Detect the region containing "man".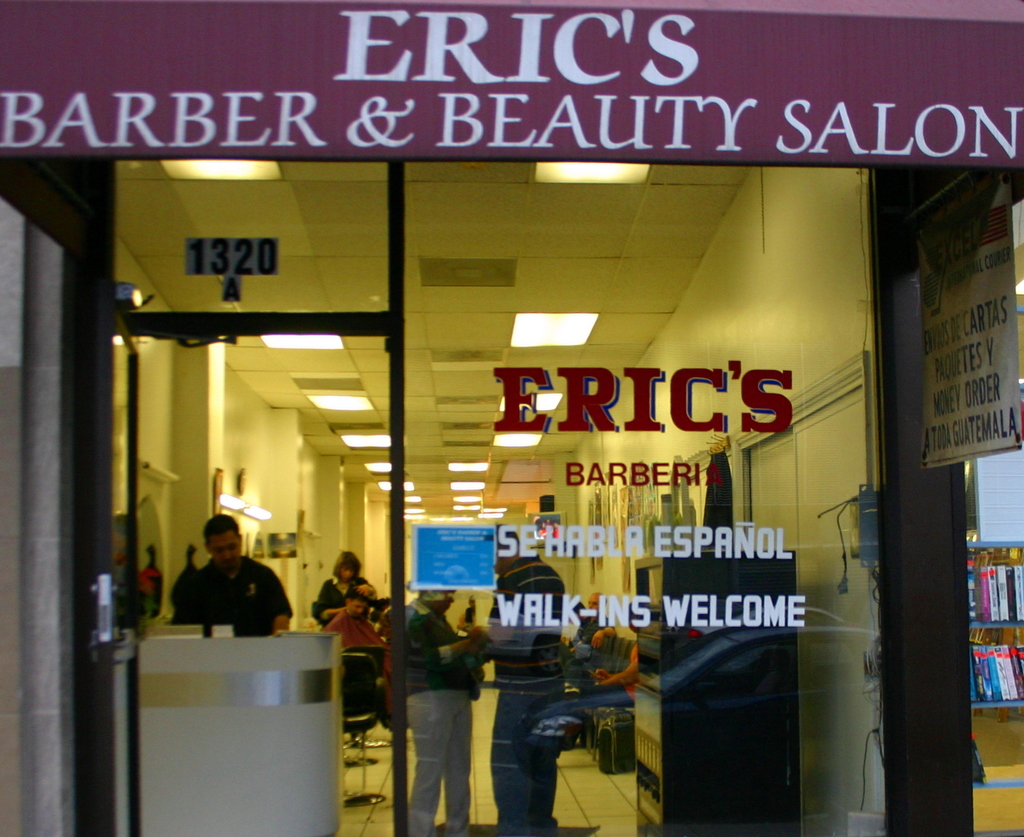
(161, 529, 285, 657).
